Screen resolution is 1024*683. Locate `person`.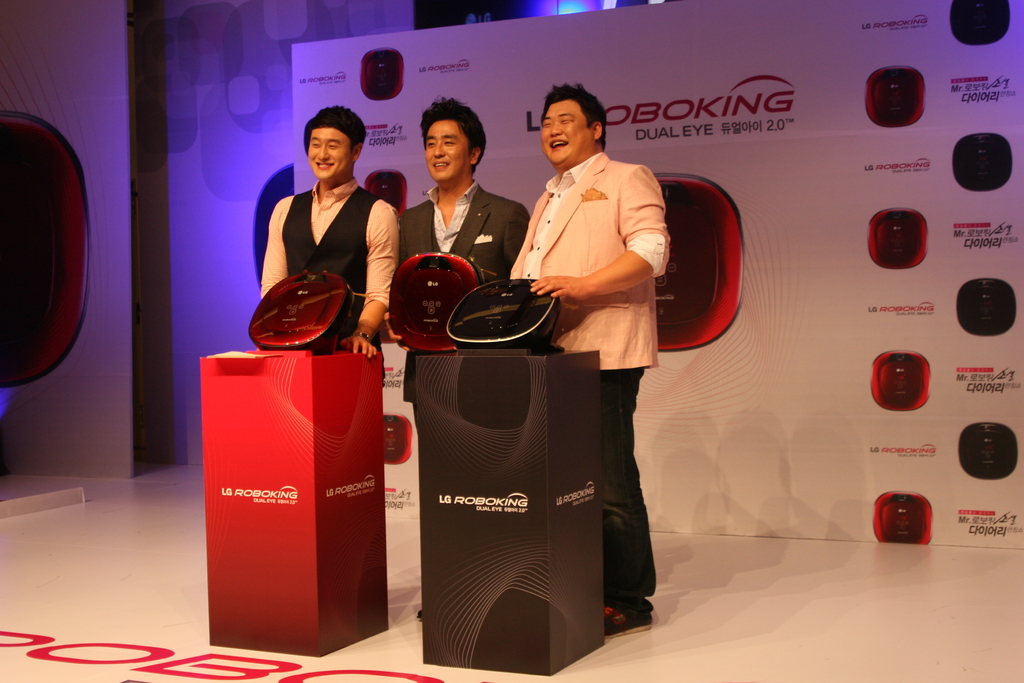
left=508, top=38, right=685, bottom=587.
